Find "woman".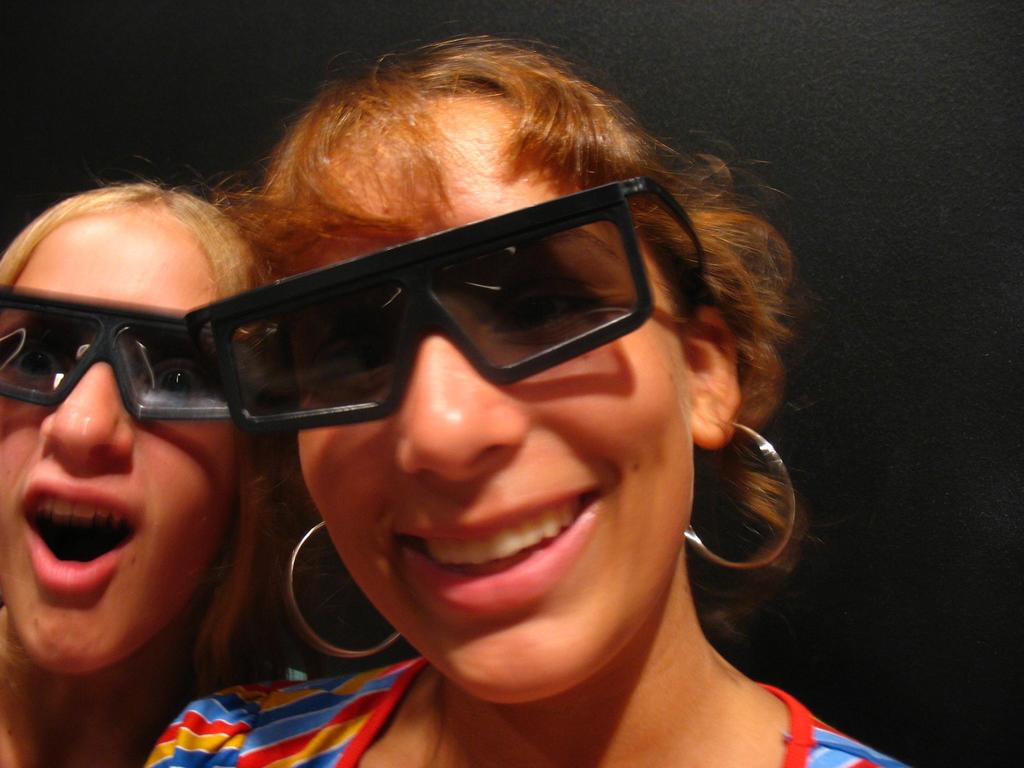
[x1=147, y1=33, x2=932, y2=767].
